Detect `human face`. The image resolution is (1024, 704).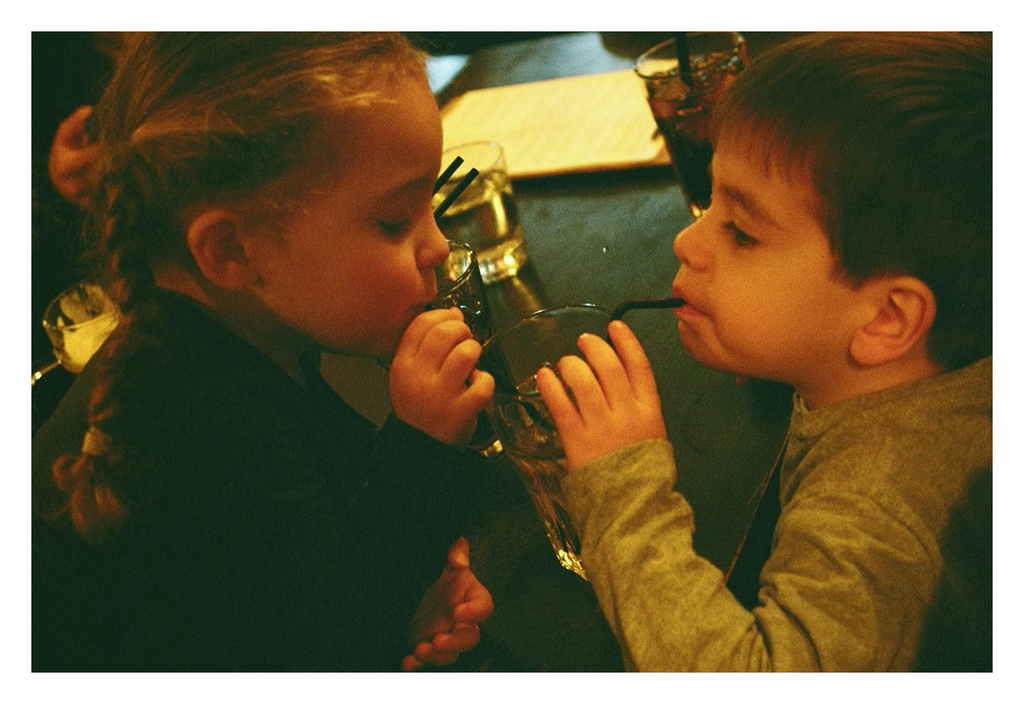
[244,70,453,360].
